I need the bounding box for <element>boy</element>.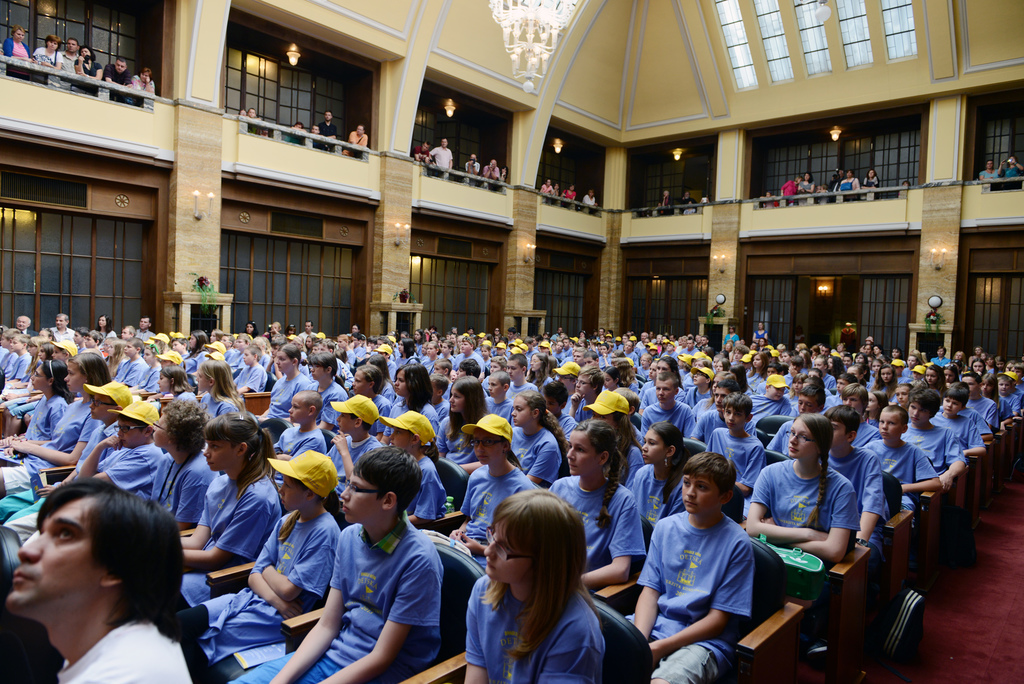
Here it is: bbox=[324, 395, 380, 500].
